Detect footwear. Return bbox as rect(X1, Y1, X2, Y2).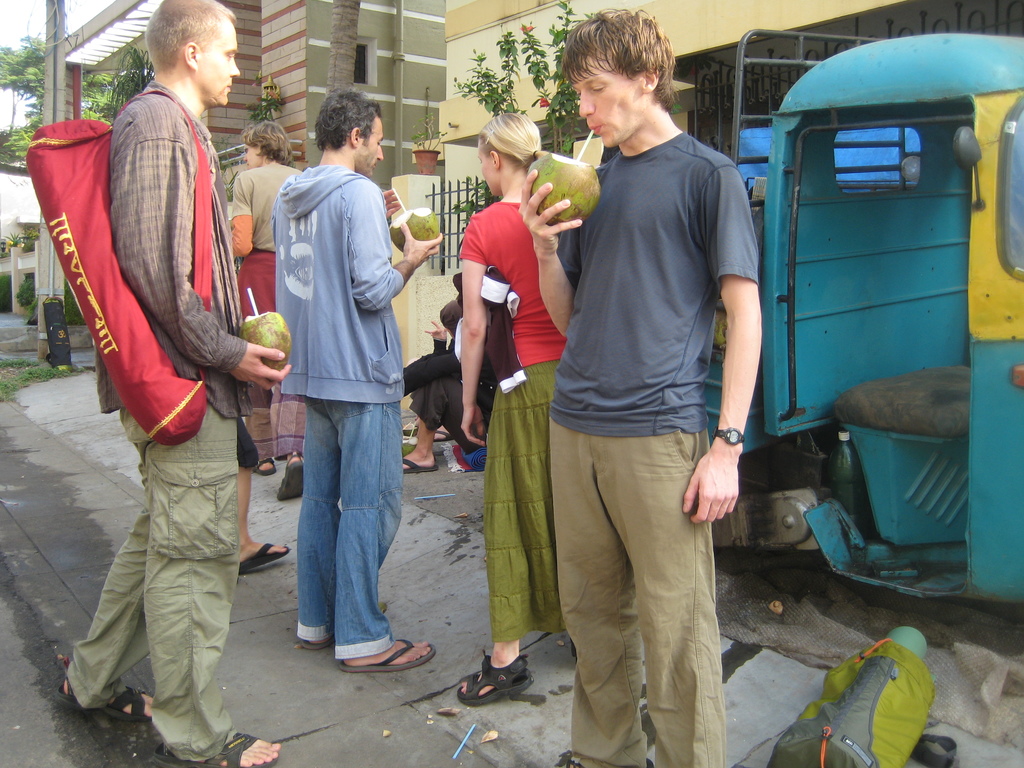
rect(209, 721, 289, 767).
